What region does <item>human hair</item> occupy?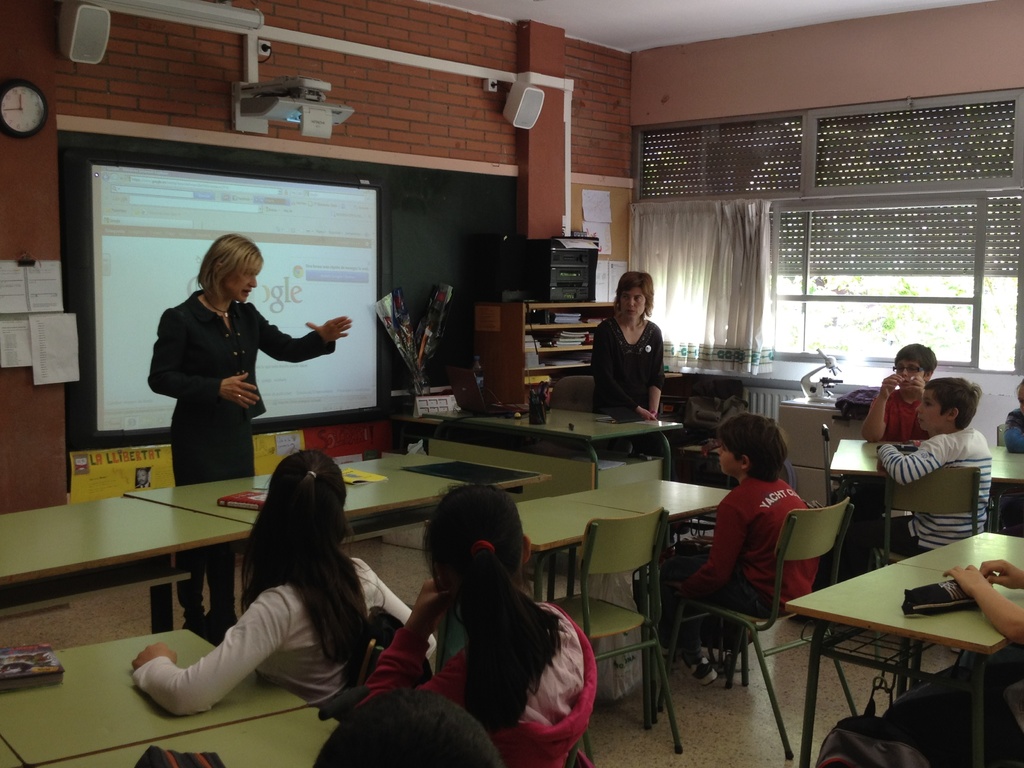
region(716, 412, 789, 484).
